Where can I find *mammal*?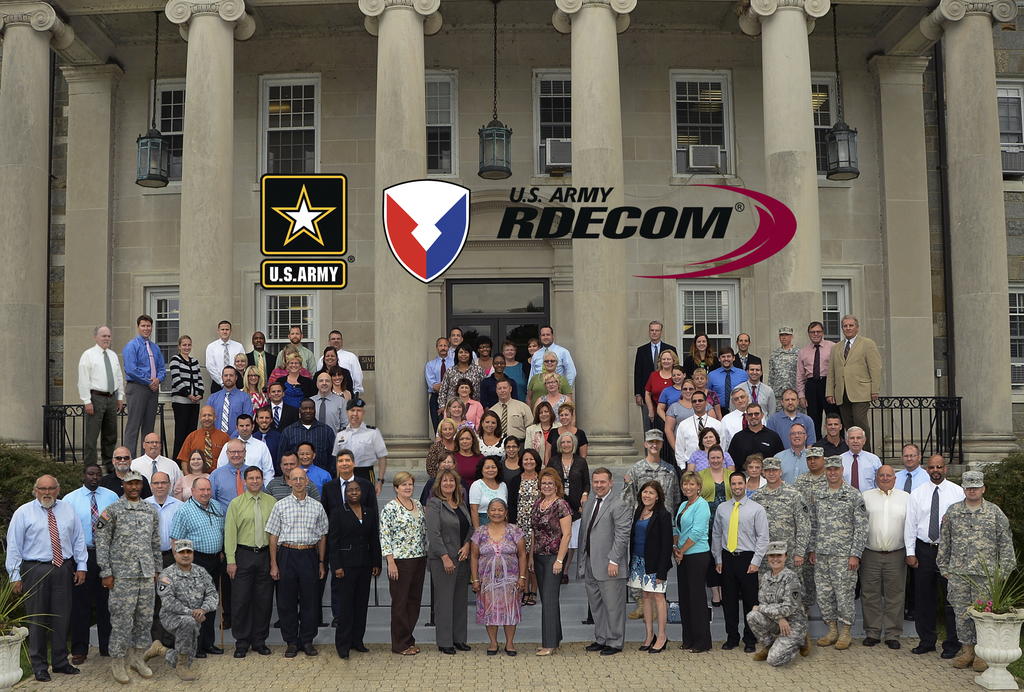
You can find it at region(556, 431, 590, 584).
